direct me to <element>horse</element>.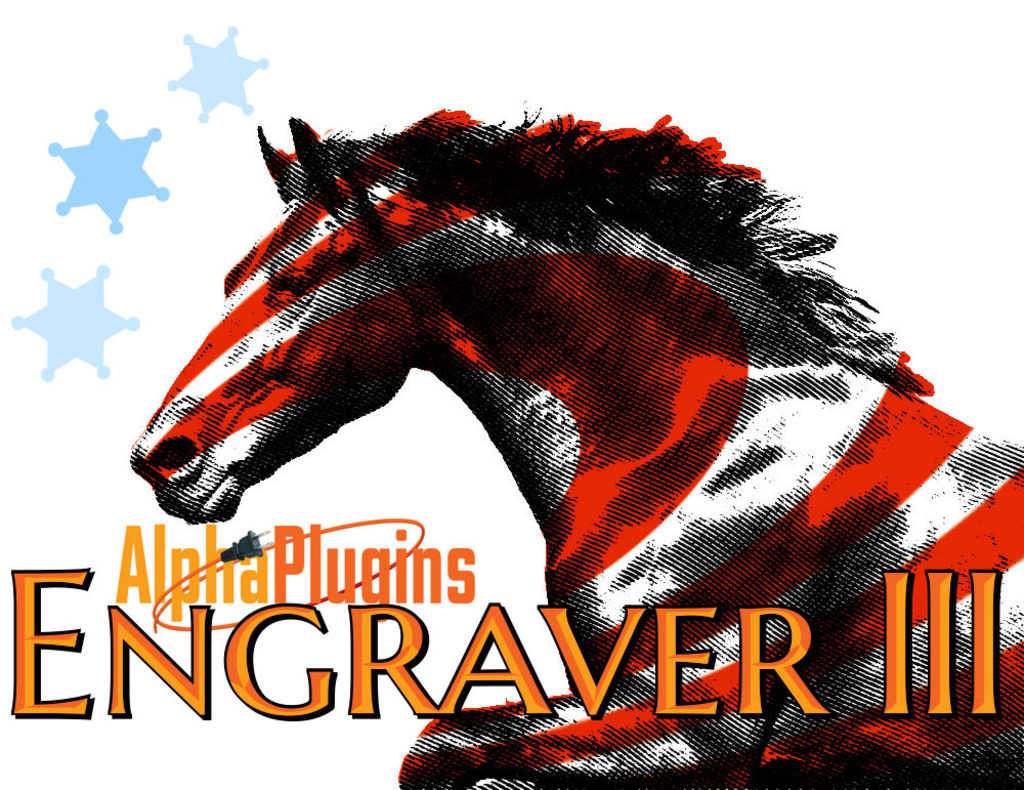
Direction: l=132, t=105, r=1023, b=789.
